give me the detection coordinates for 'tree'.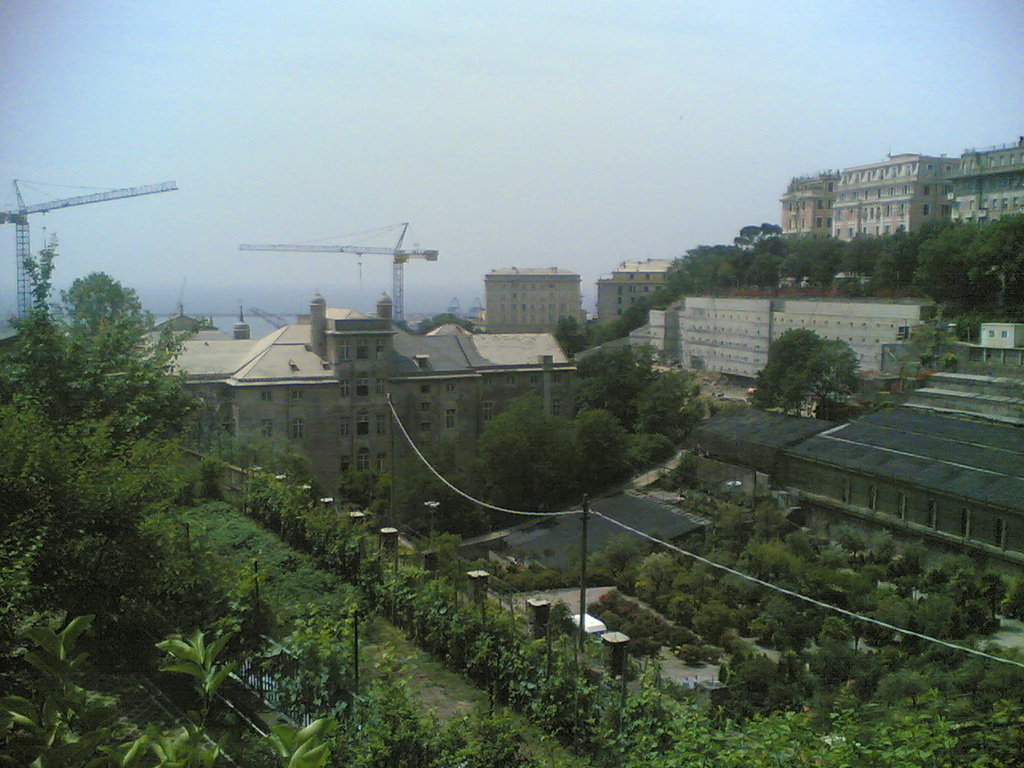
[left=0, top=606, right=346, bottom=767].
